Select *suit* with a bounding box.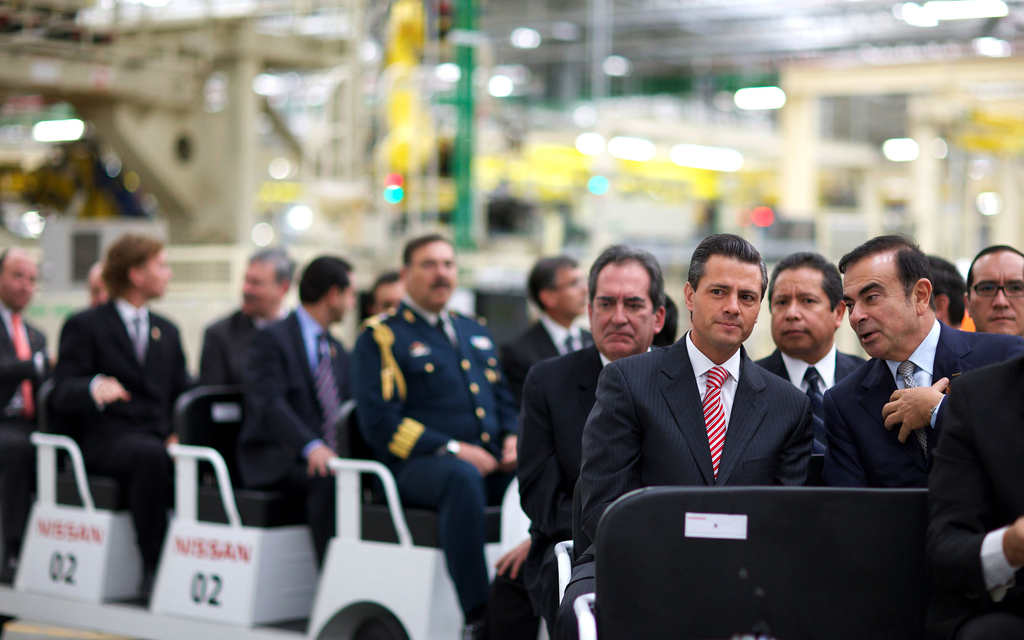
(x1=348, y1=296, x2=523, y2=628).
